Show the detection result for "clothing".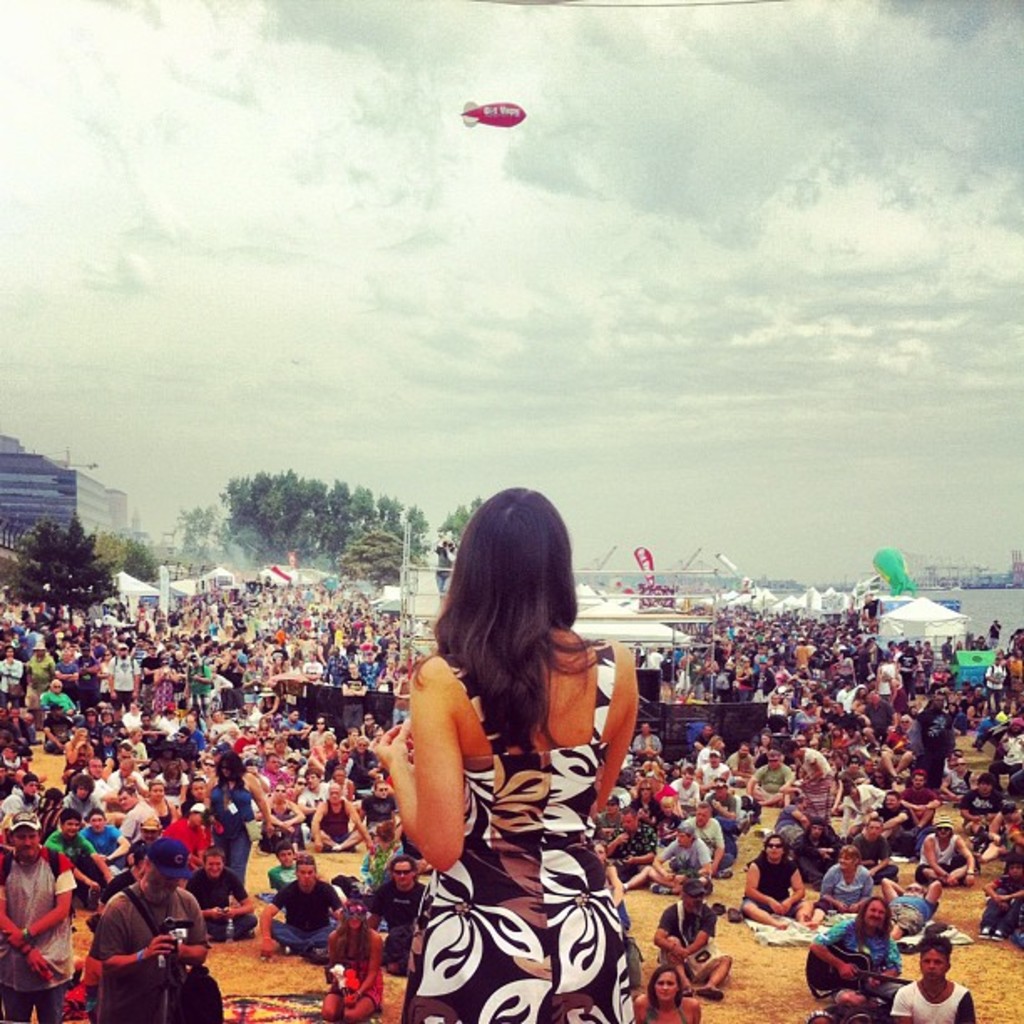
Rect(755, 855, 798, 924).
